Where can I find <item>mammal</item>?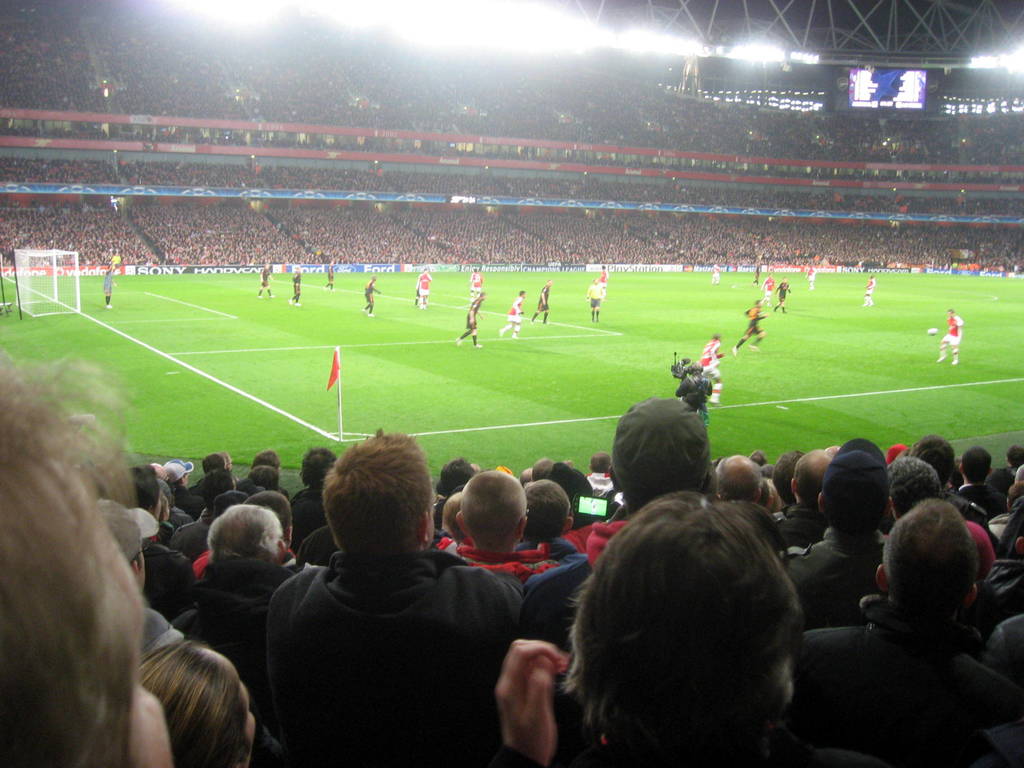
You can find it at [602,264,609,298].
